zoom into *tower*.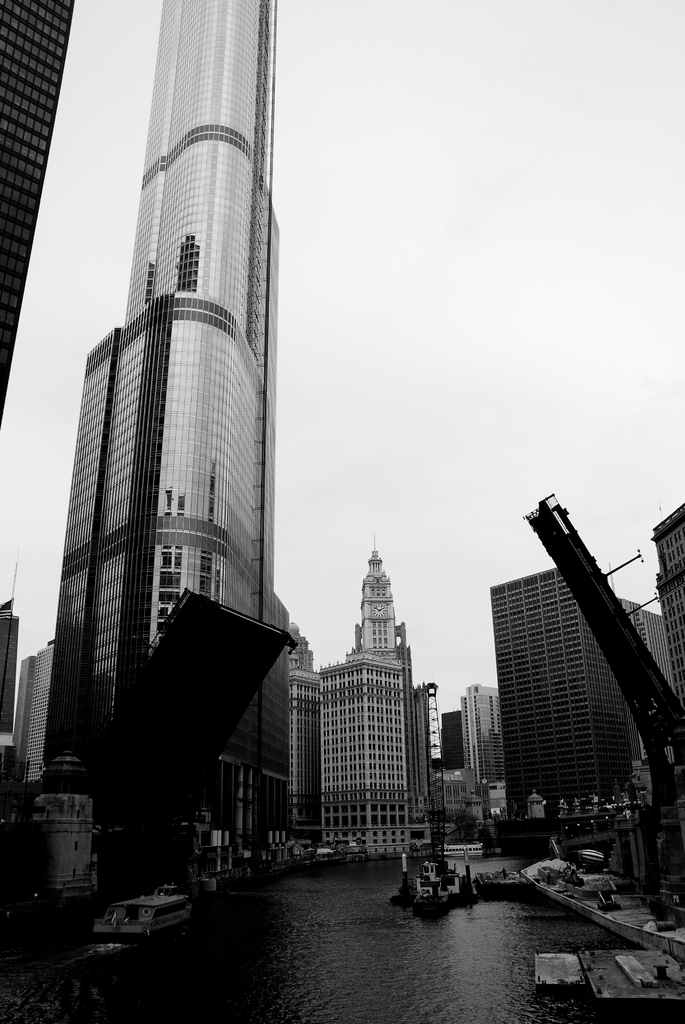
Zoom target: 653:502:681:703.
